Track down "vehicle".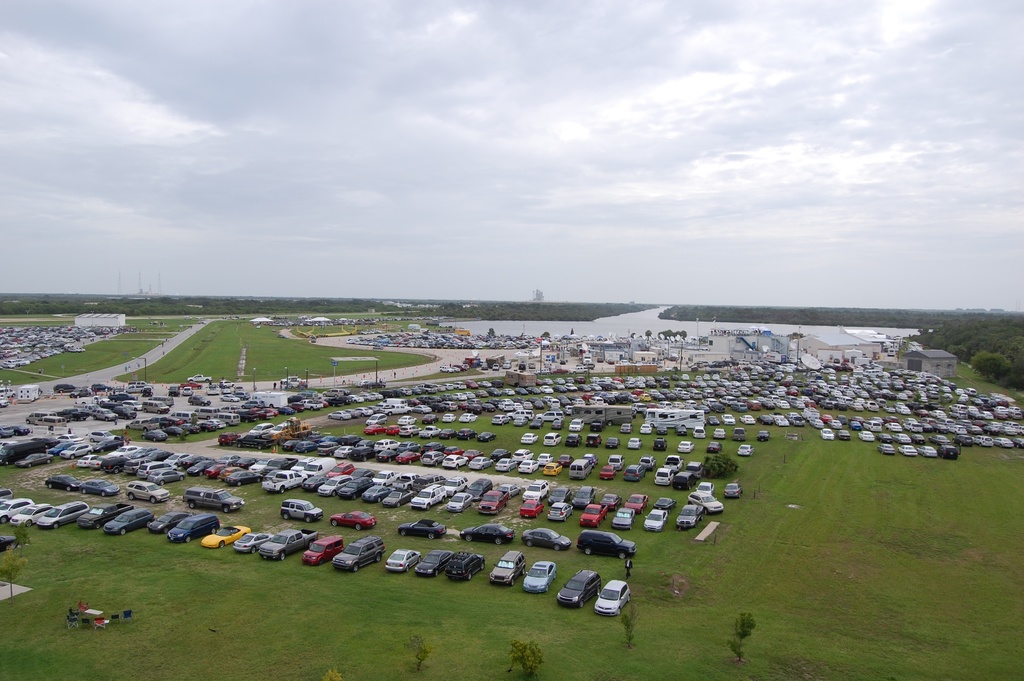
Tracked to detection(144, 508, 184, 536).
